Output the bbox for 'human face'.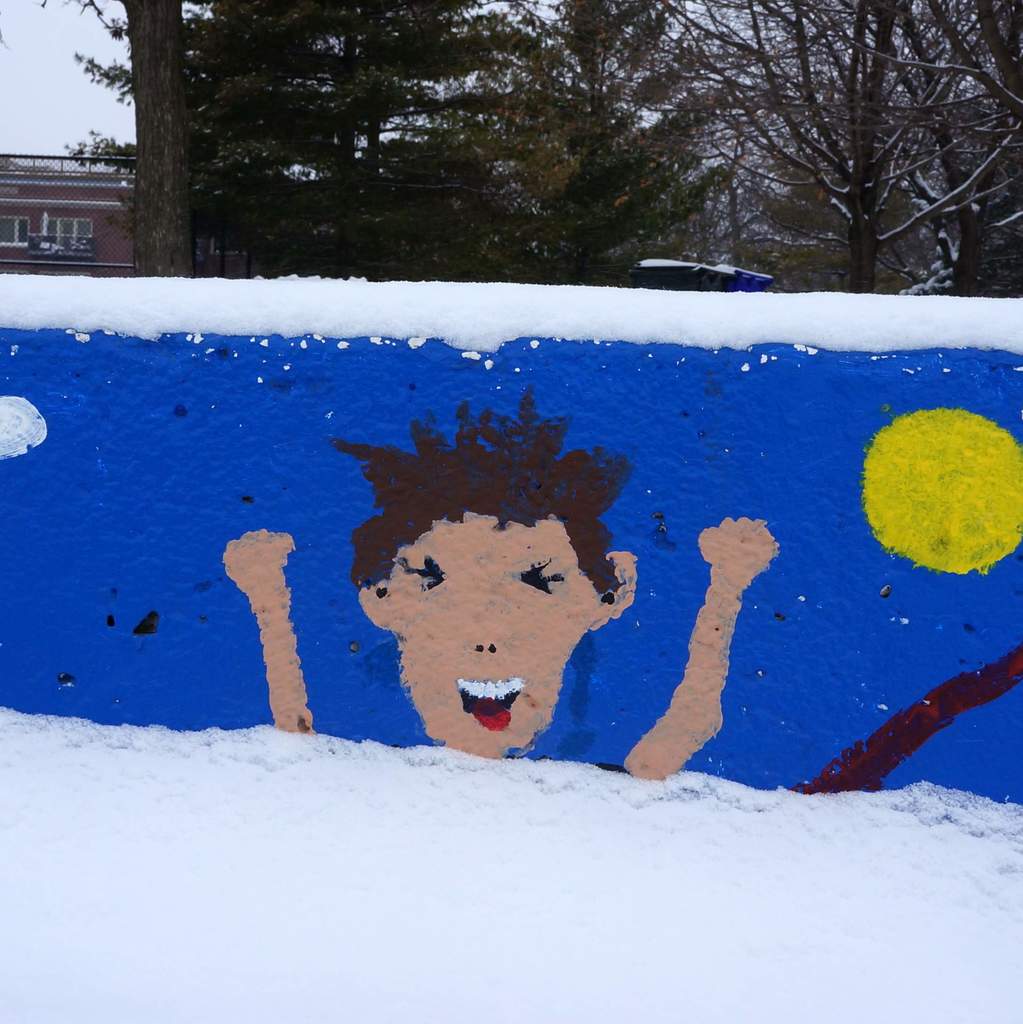
[x1=351, y1=505, x2=628, y2=767].
